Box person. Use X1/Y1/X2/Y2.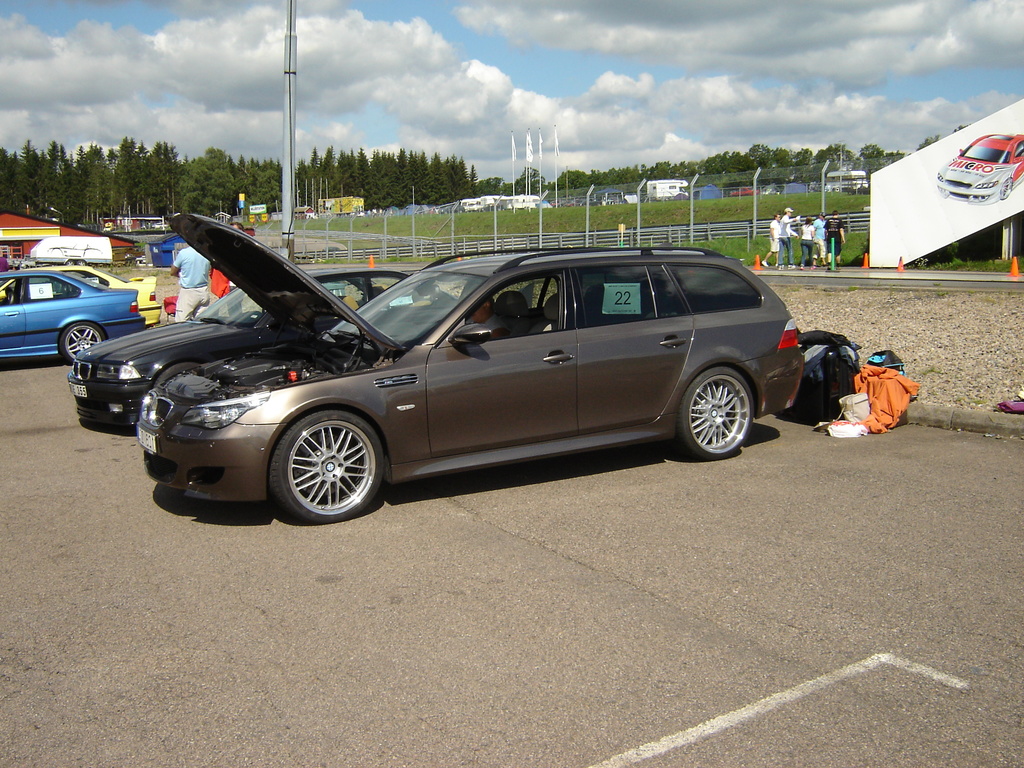
824/209/844/268.
